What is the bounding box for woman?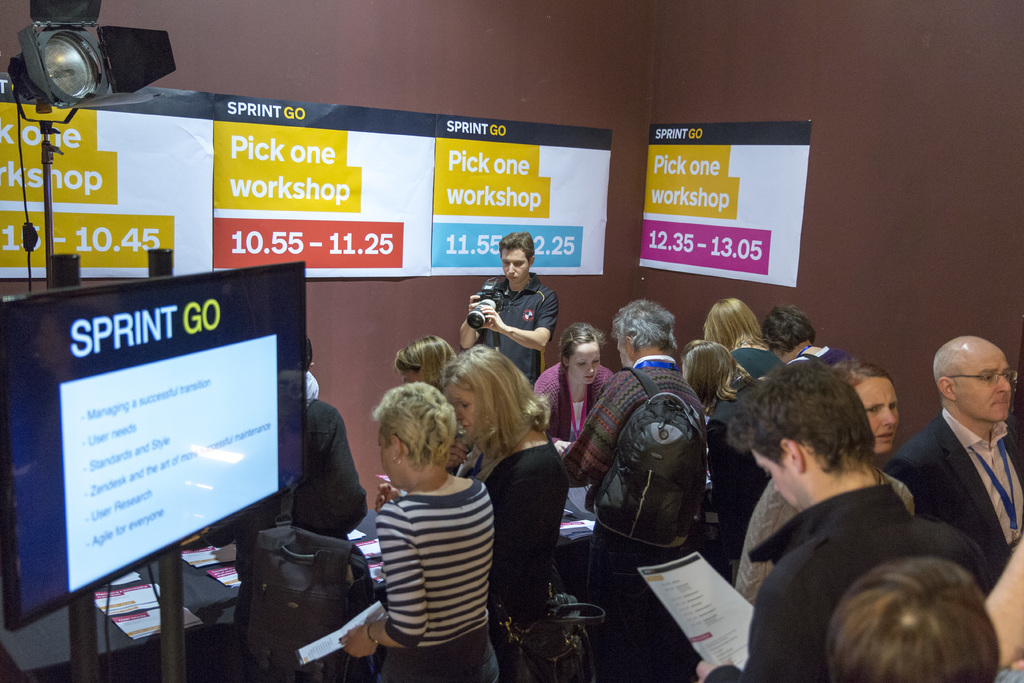
(763, 304, 859, 366).
